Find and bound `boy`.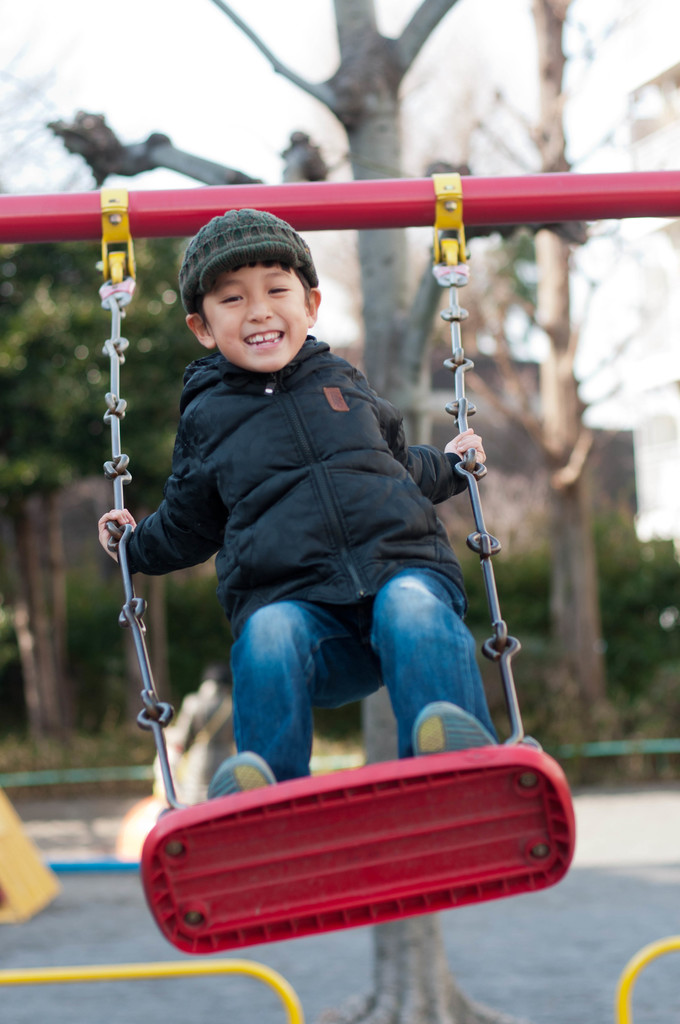
Bound: (96,191,542,852).
